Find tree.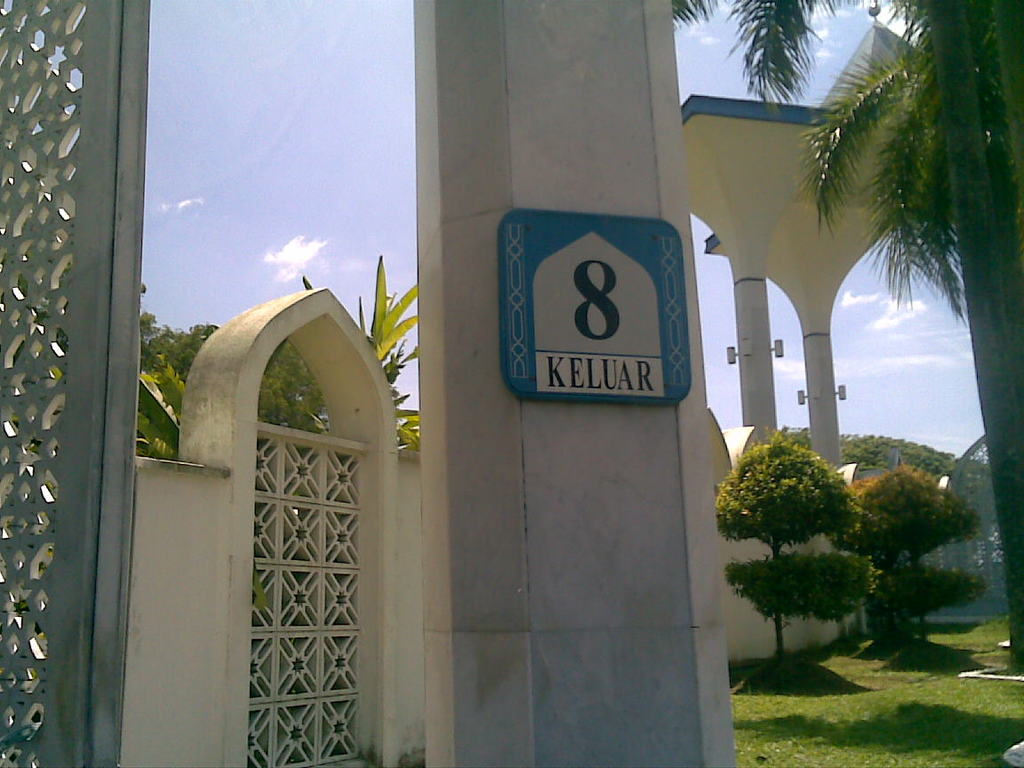
(300,250,419,449).
